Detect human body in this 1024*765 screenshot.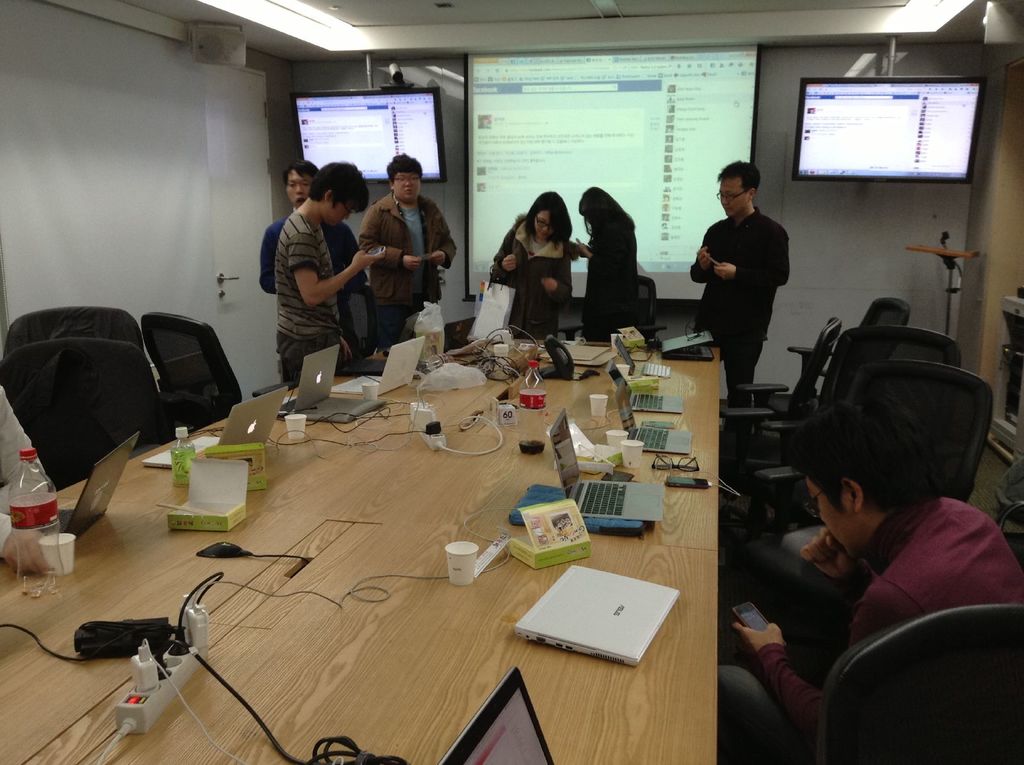
Detection: x1=258, y1=172, x2=394, y2=371.
